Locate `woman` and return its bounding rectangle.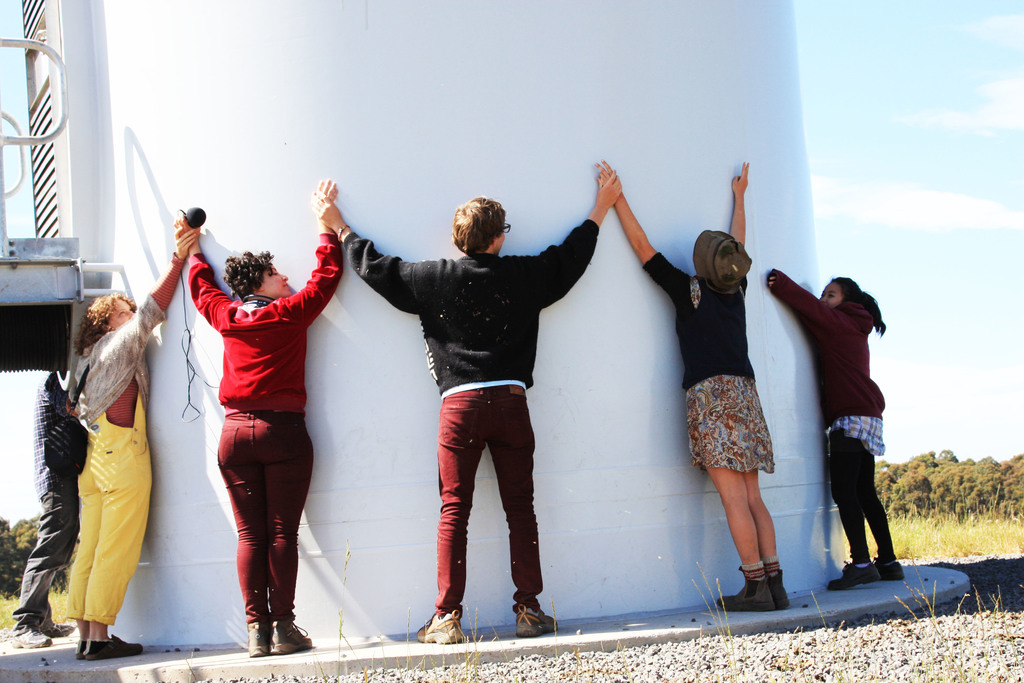
region(179, 195, 323, 650).
